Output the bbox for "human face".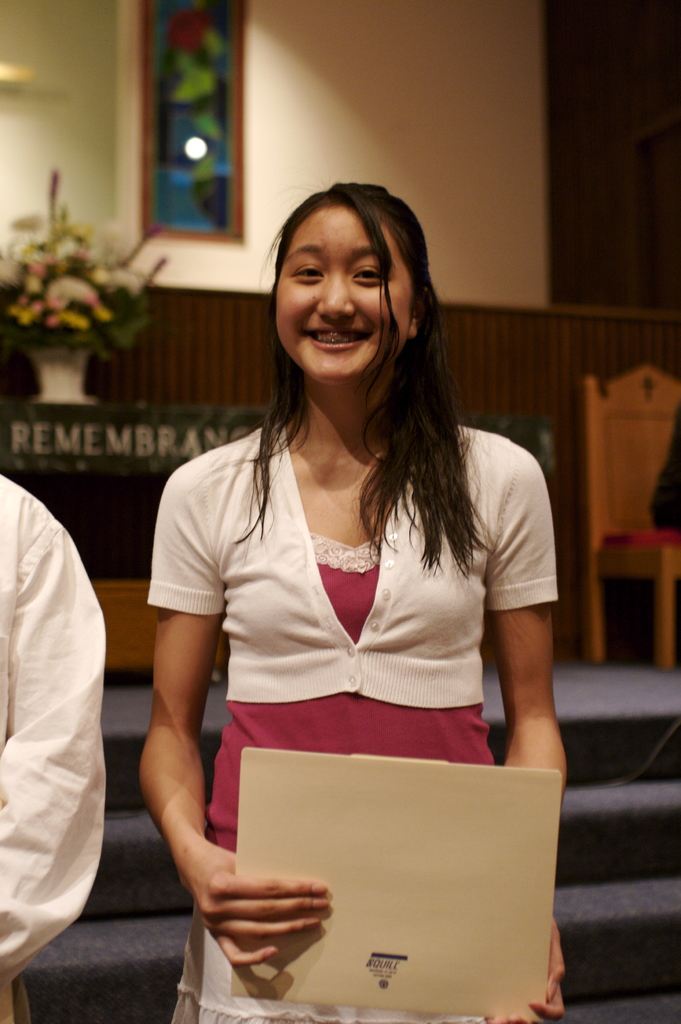
box=[271, 199, 414, 383].
